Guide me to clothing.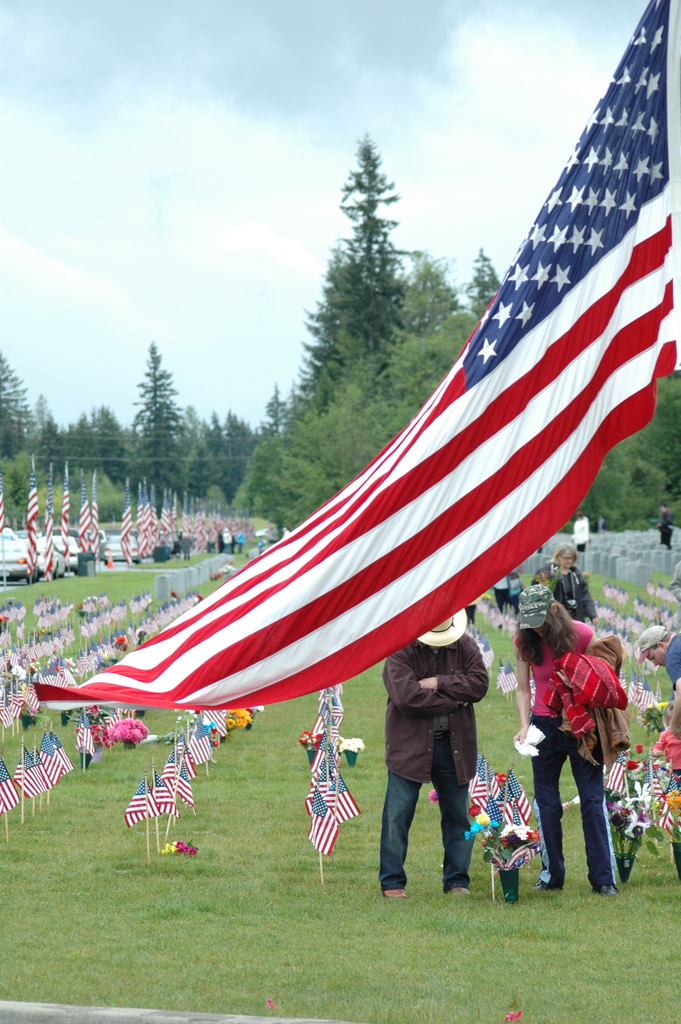
Guidance: box(552, 565, 597, 626).
